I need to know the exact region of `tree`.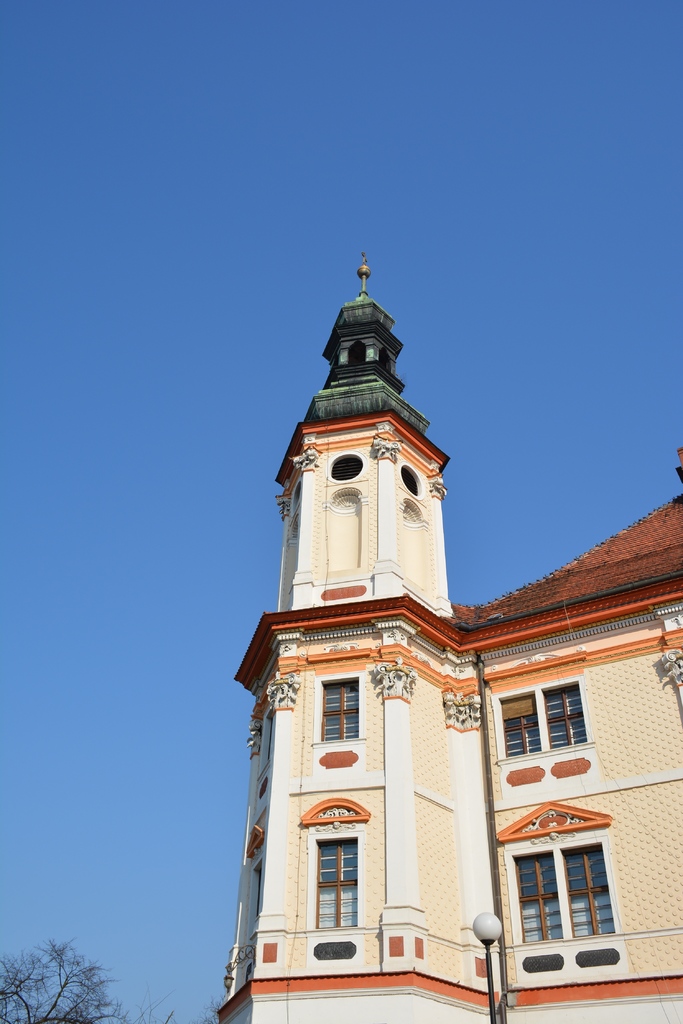
Region: detection(12, 940, 94, 1012).
